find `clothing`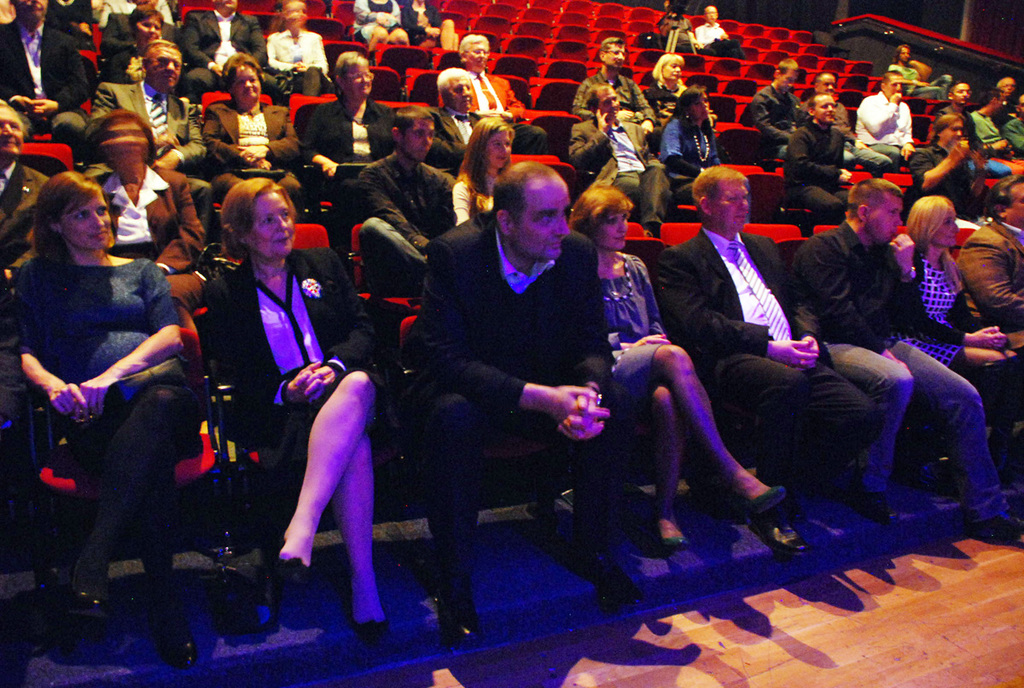
[x1=917, y1=147, x2=985, y2=226]
